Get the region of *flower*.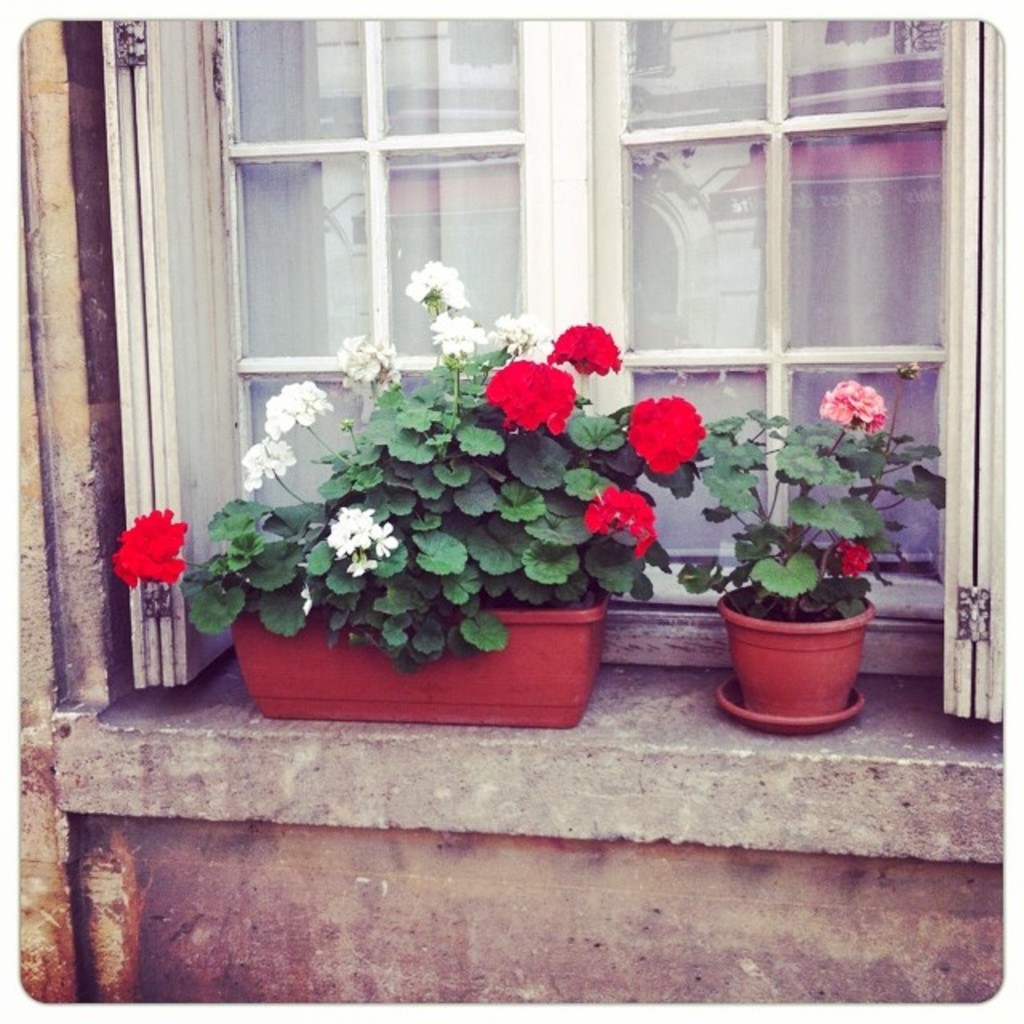
region(544, 322, 619, 373).
